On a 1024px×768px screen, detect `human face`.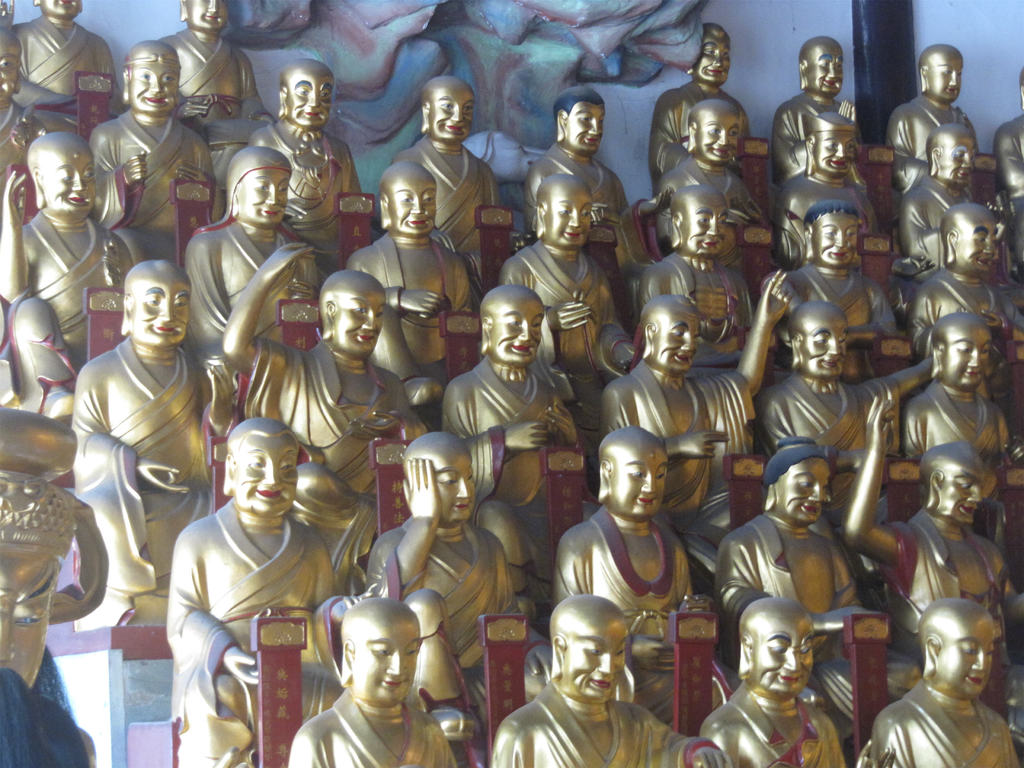
{"x1": 333, "y1": 291, "x2": 387, "y2": 348}.
